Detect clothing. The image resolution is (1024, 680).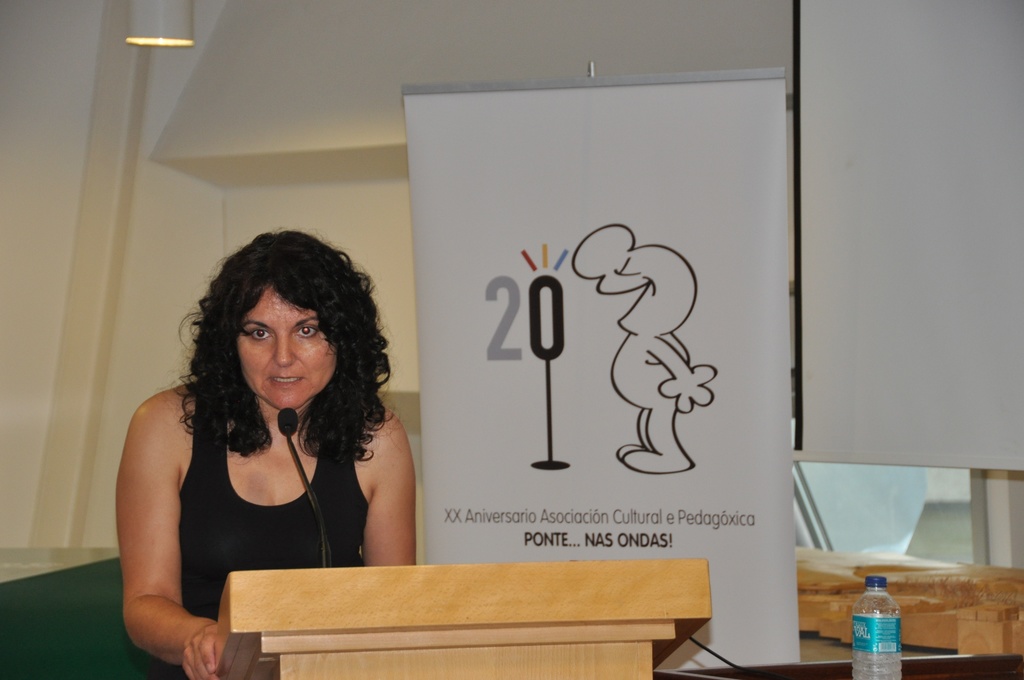
{"left": 173, "top": 390, "right": 362, "bottom": 629}.
